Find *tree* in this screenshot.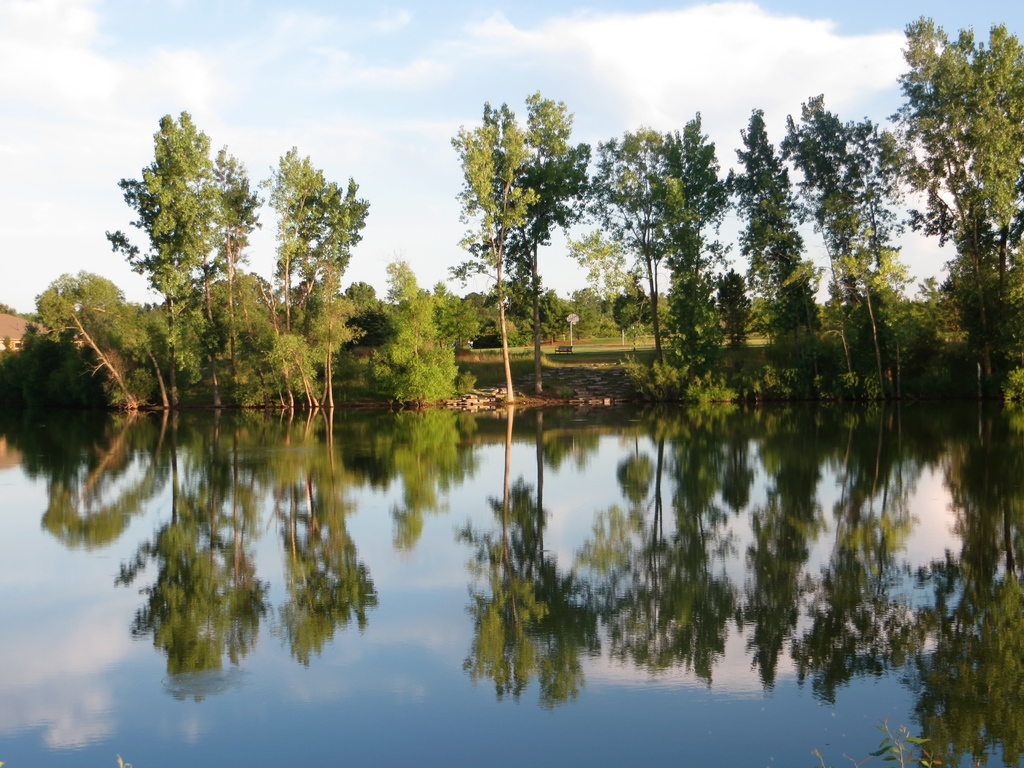
The bounding box for *tree* is {"left": 40, "top": 267, "right": 168, "bottom": 408}.
